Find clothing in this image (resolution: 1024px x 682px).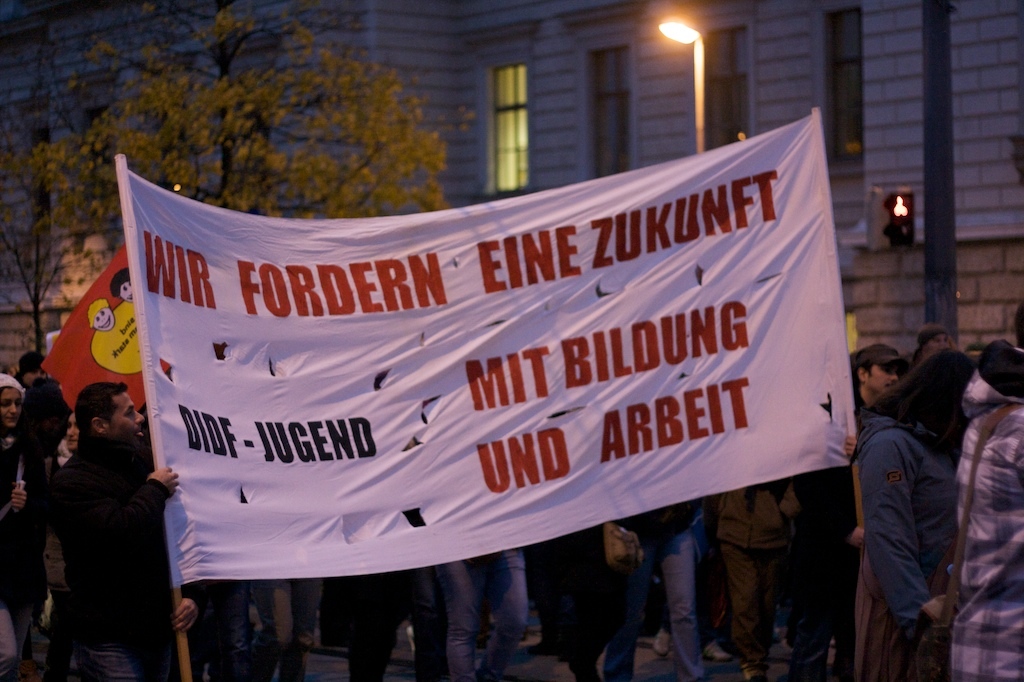
detection(340, 558, 450, 681).
